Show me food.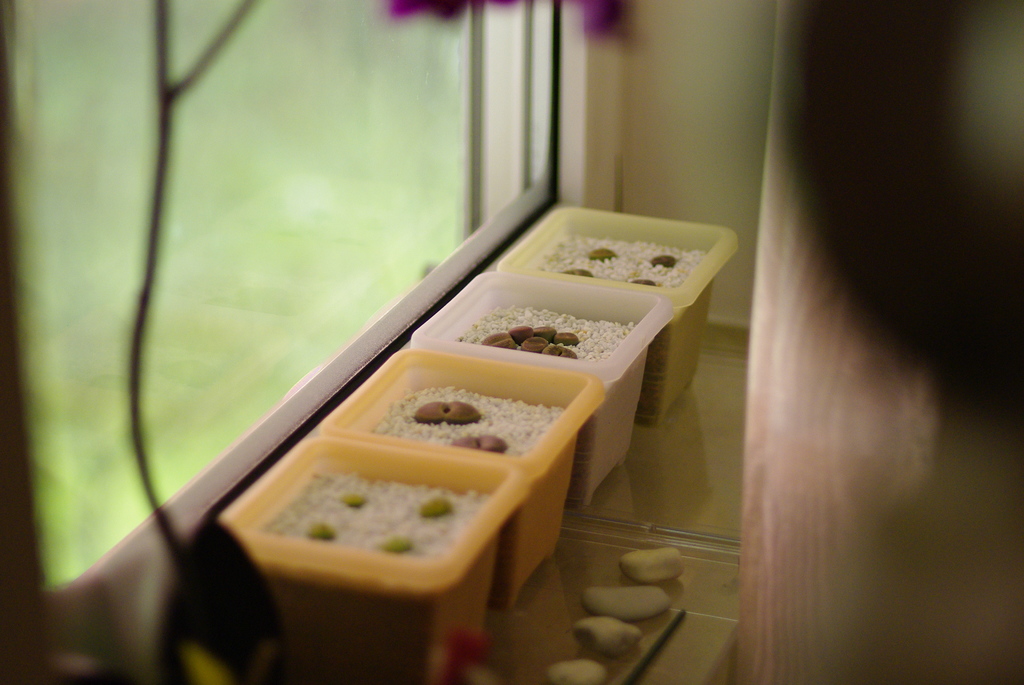
food is here: [535,232,706,287].
